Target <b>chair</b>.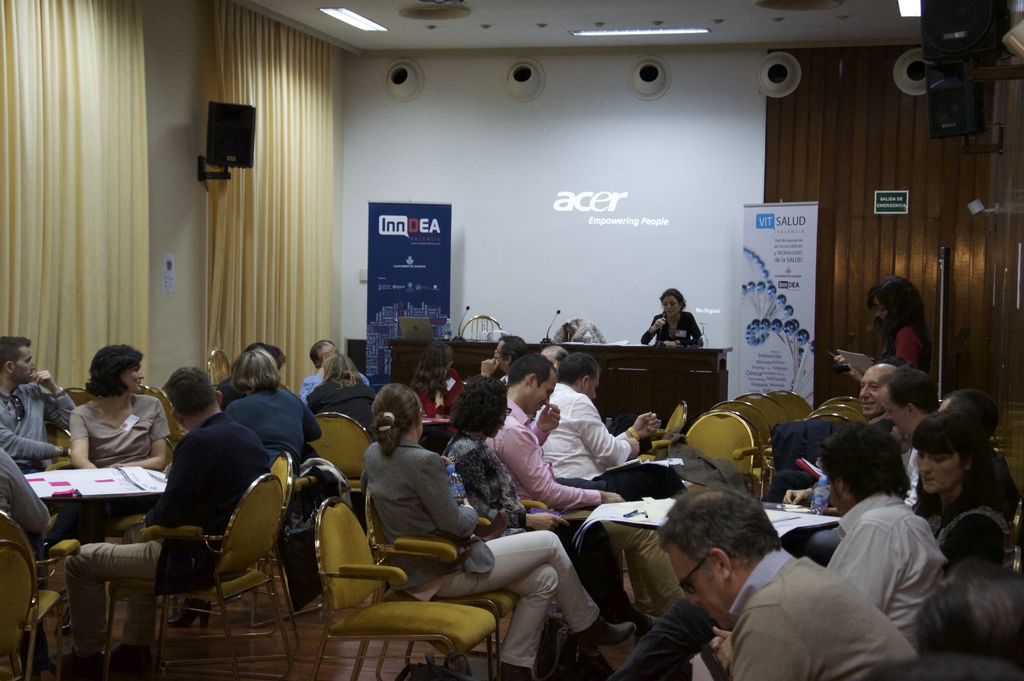
Target region: bbox(73, 439, 175, 623).
